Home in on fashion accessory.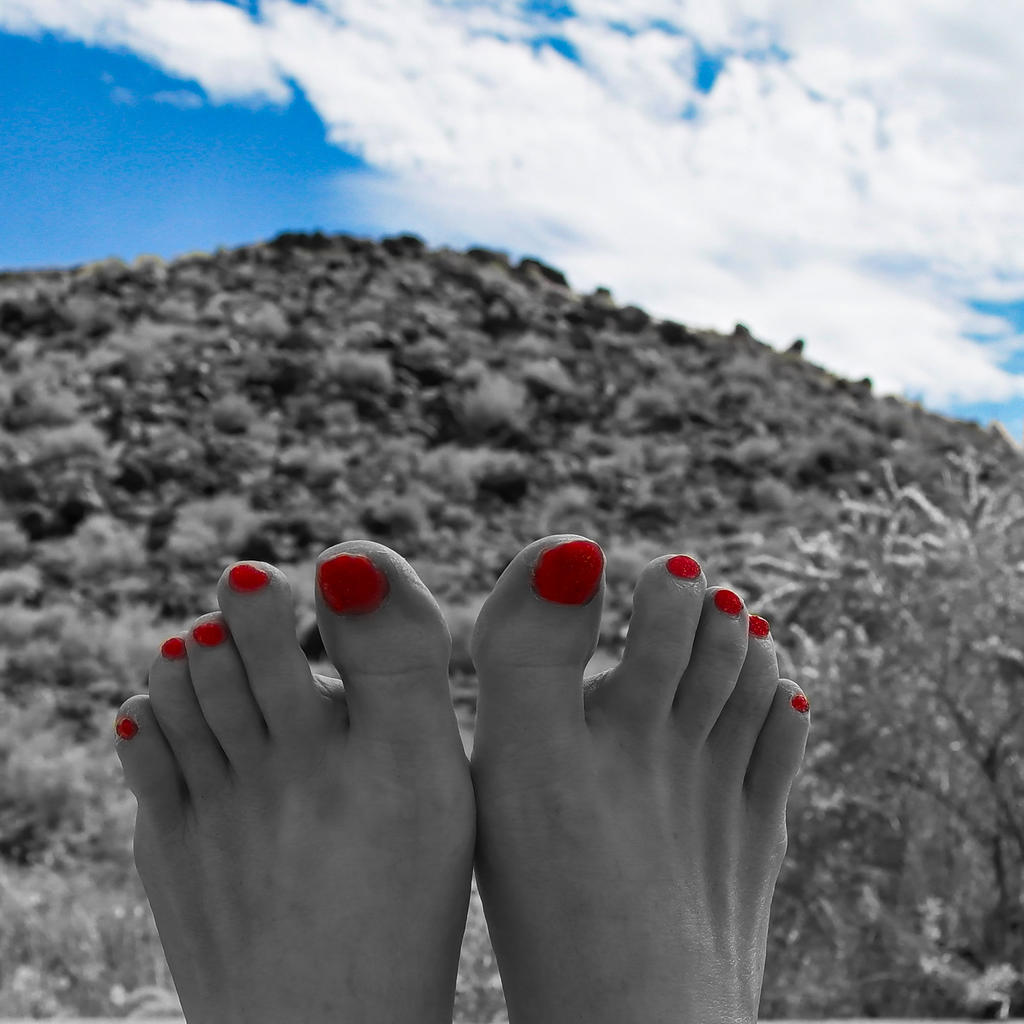
Homed in at 795, 693, 809, 712.
